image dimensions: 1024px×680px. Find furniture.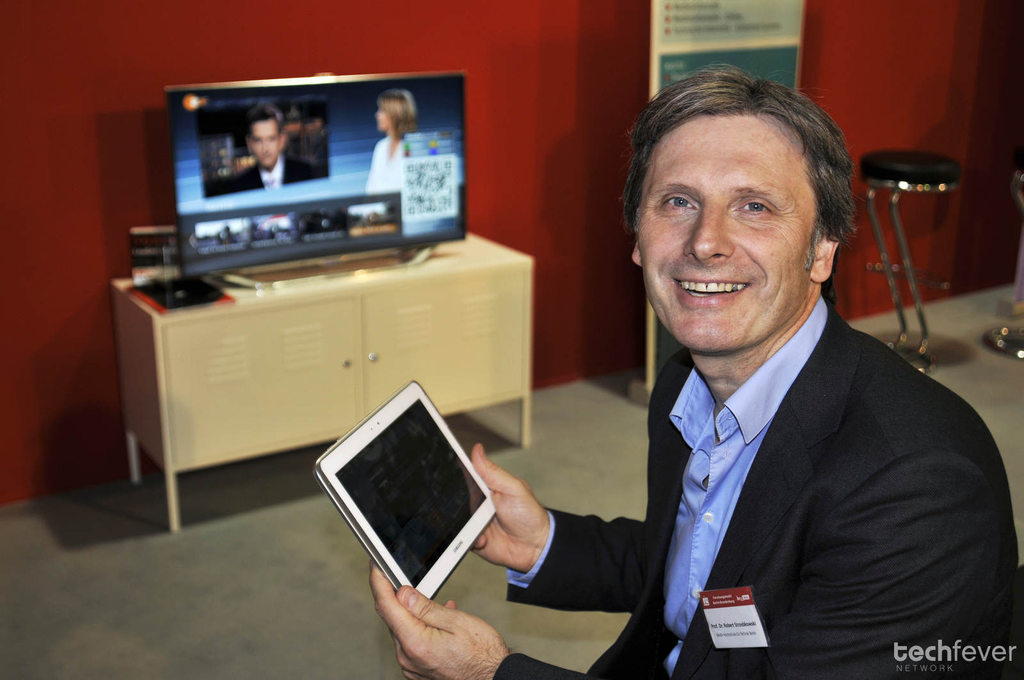
{"left": 856, "top": 148, "right": 962, "bottom": 374}.
